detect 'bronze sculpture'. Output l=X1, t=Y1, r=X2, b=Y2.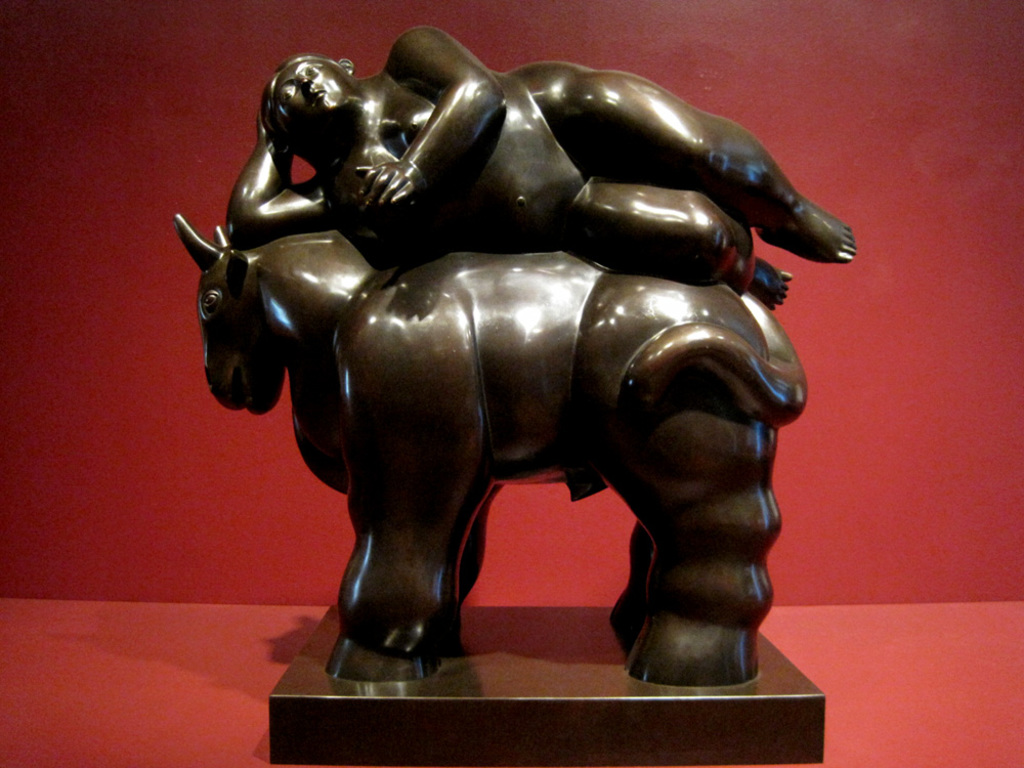
l=168, t=24, r=862, b=681.
